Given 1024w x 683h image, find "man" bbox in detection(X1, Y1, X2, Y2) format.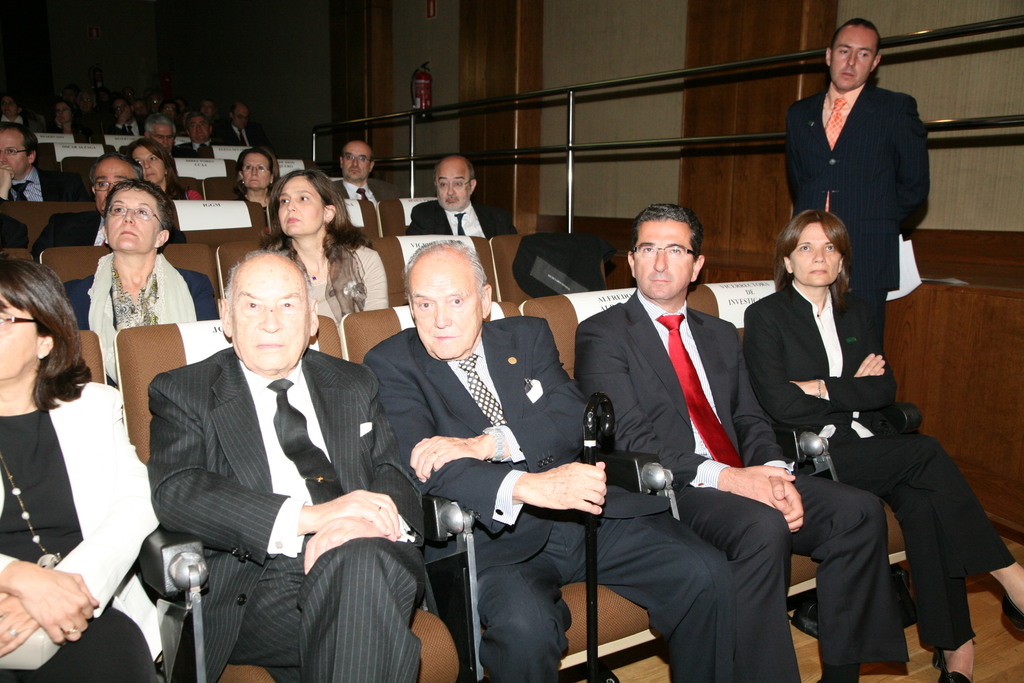
detection(325, 142, 400, 206).
